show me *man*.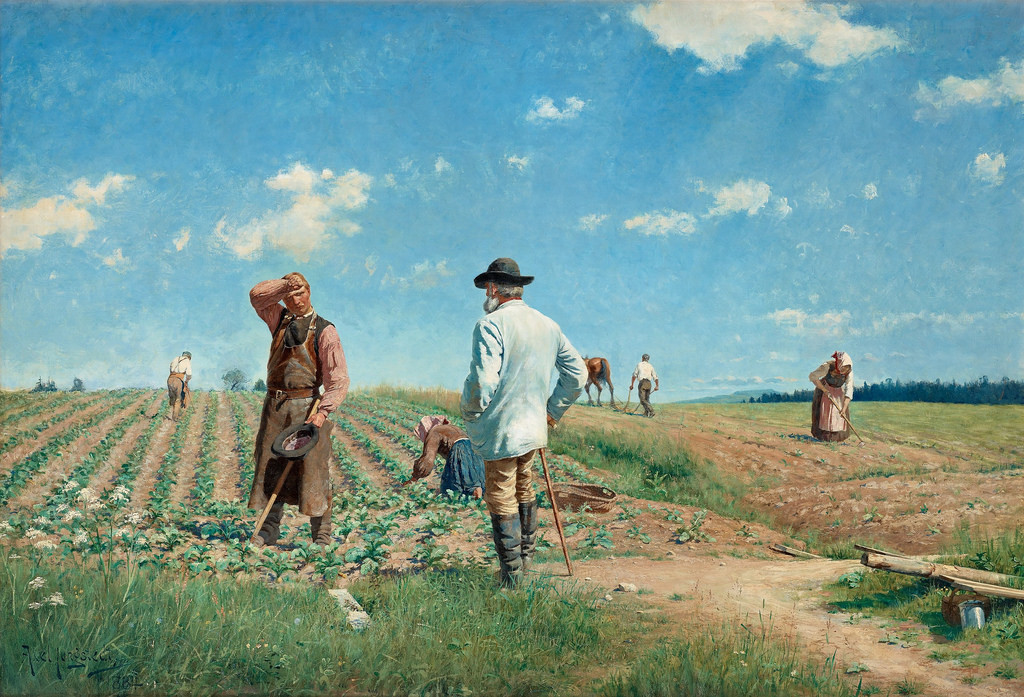
*man* is here: 241,271,349,563.
